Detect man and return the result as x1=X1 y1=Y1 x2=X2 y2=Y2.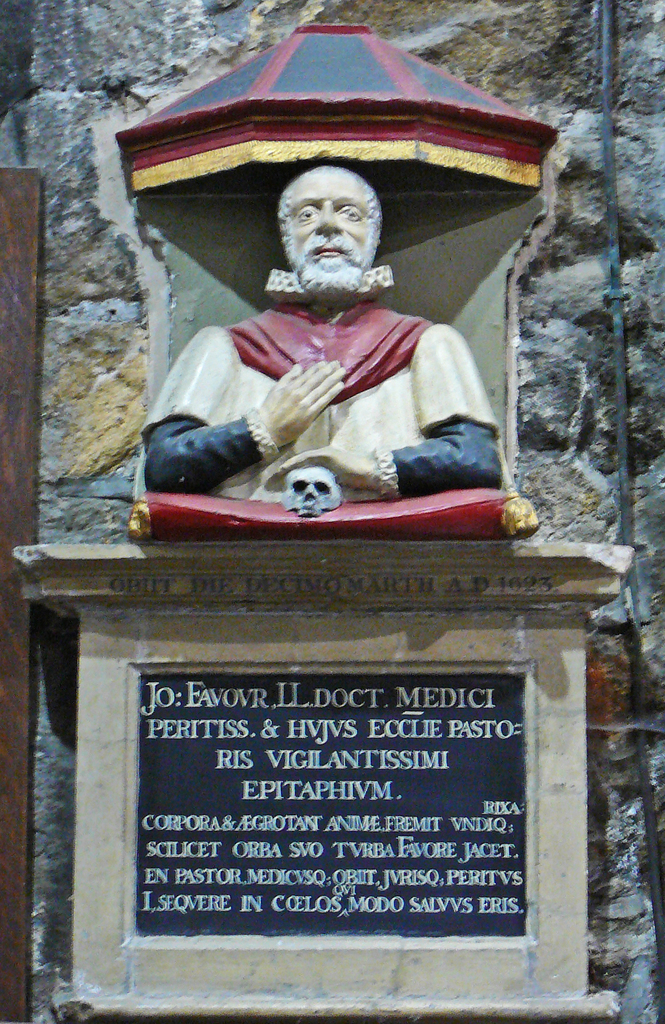
x1=125 y1=154 x2=442 y2=531.
